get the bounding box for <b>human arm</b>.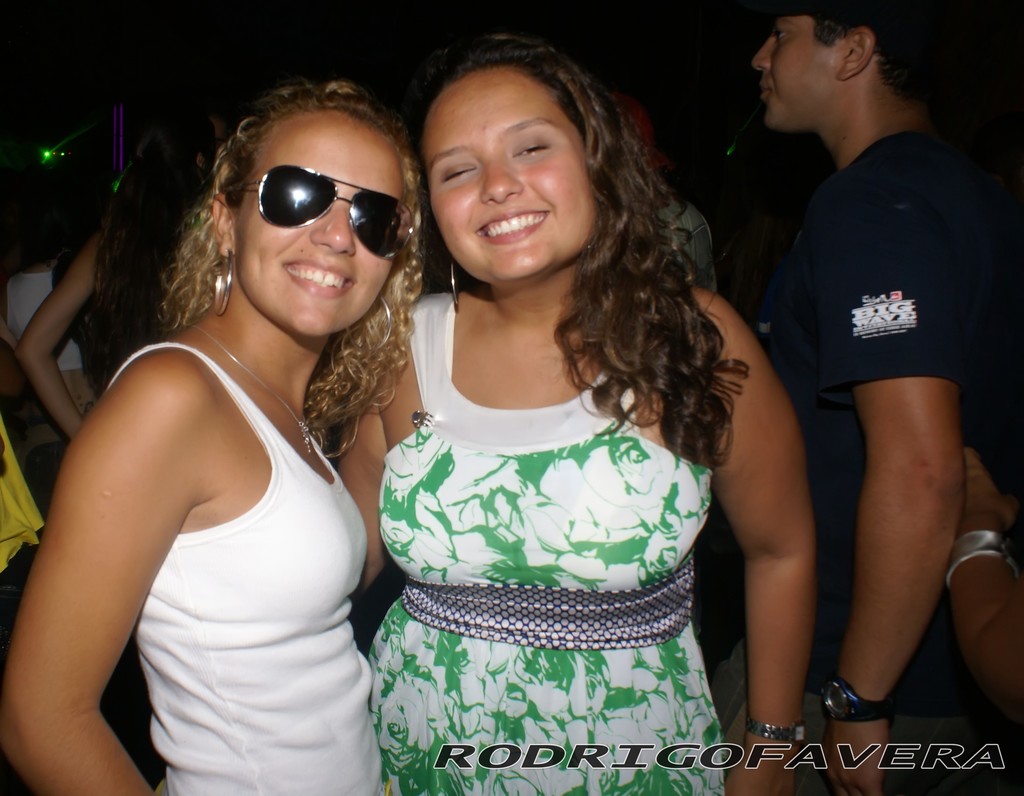
bbox=[689, 292, 829, 795].
